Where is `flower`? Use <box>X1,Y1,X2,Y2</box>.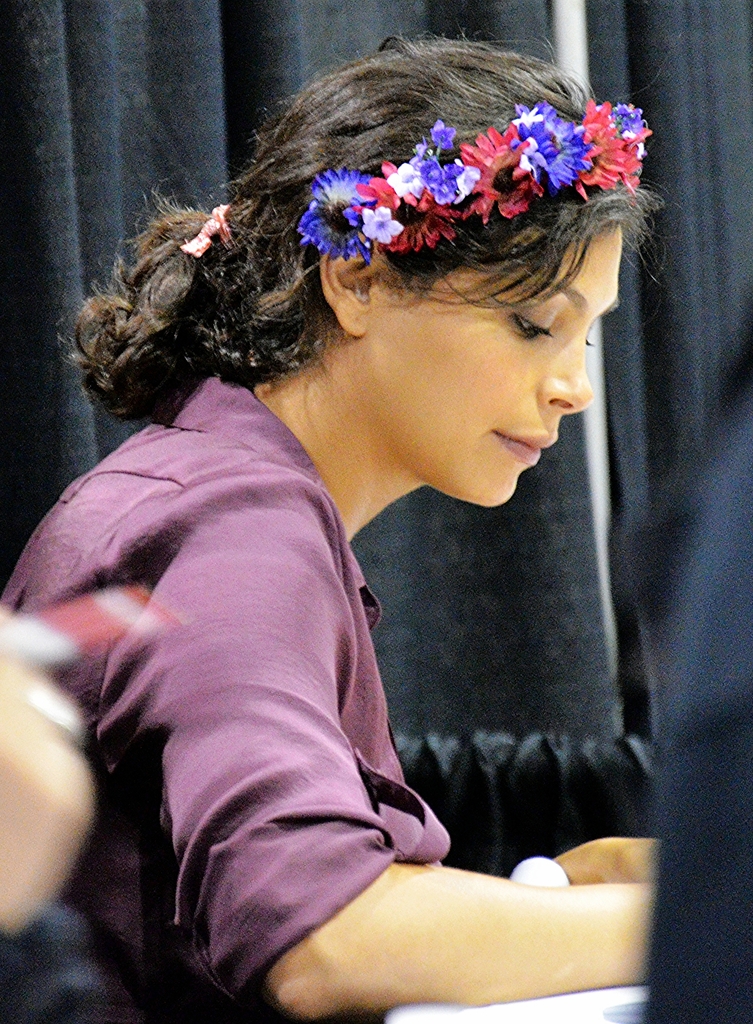
<box>359,204,407,246</box>.
